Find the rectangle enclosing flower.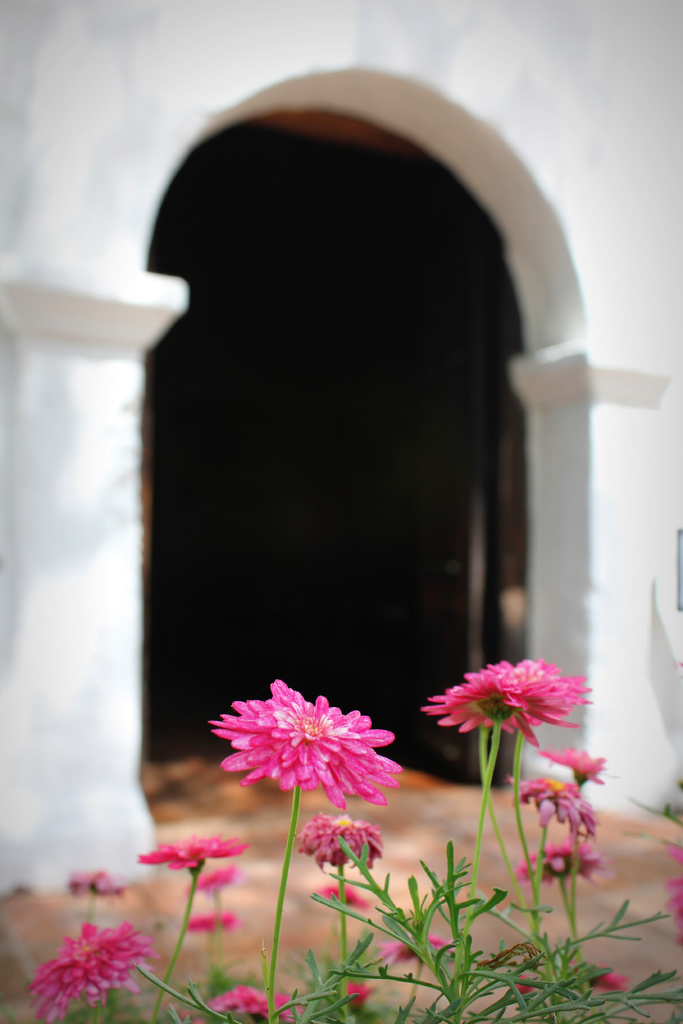
{"x1": 311, "y1": 882, "x2": 377, "y2": 910}.
